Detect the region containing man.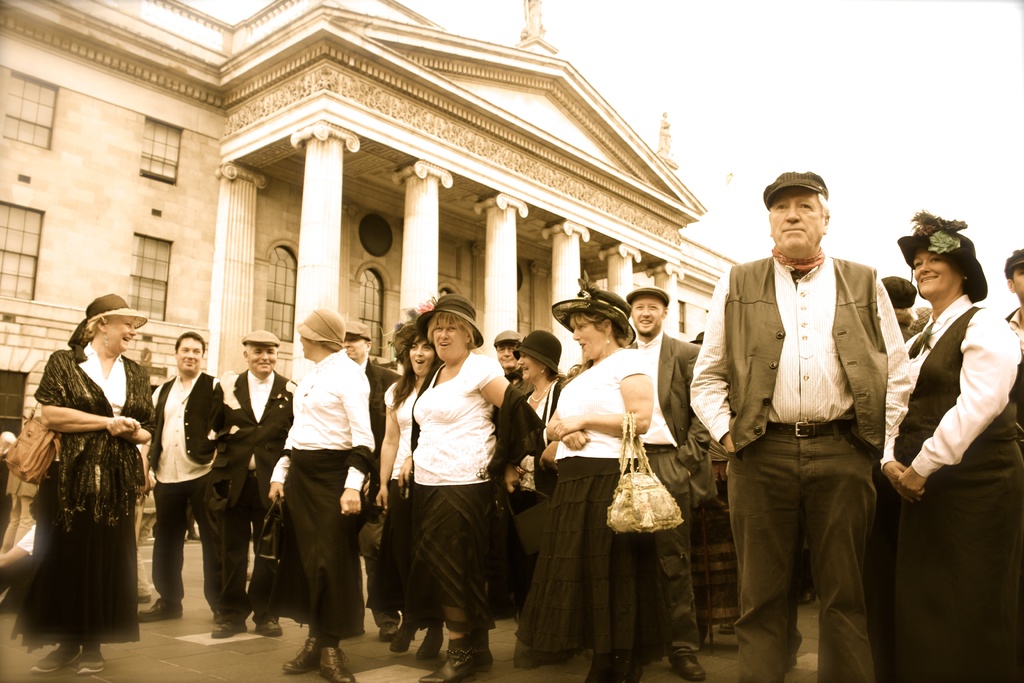
(488,328,525,384).
